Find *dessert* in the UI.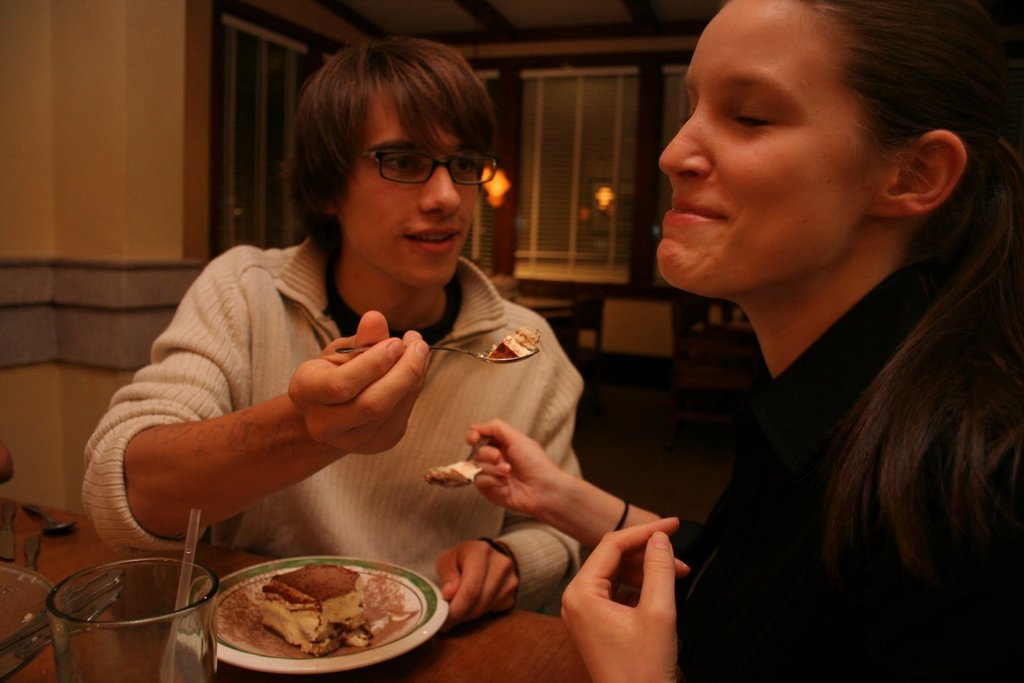
UI element at [x1=318, y1=596, x2=388, y2=652].
